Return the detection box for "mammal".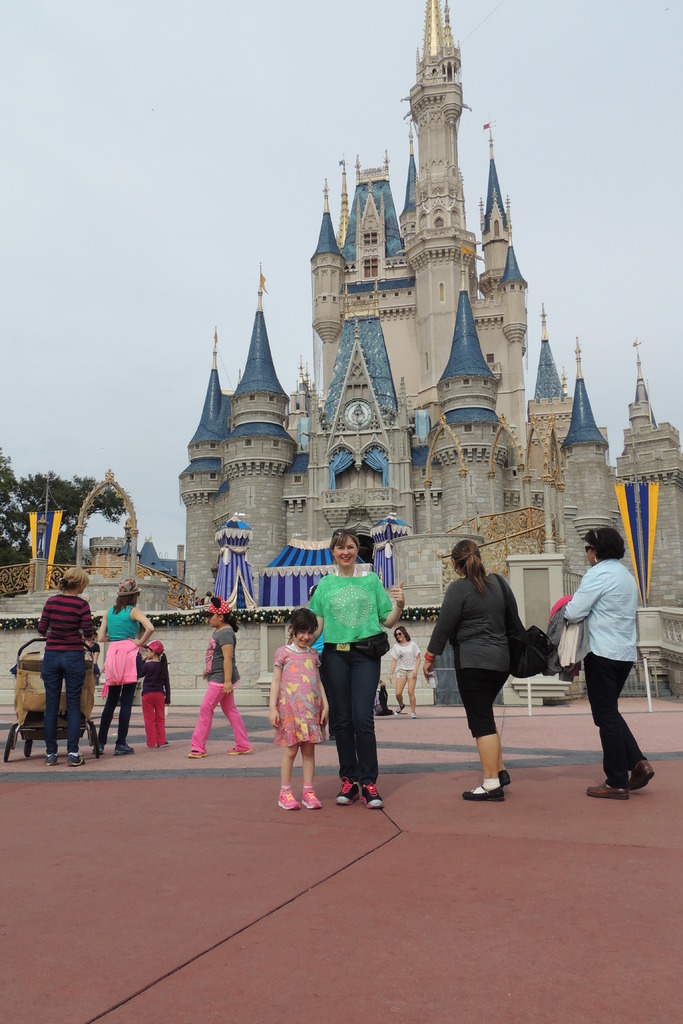
rect(80, 625, 103, 680).
